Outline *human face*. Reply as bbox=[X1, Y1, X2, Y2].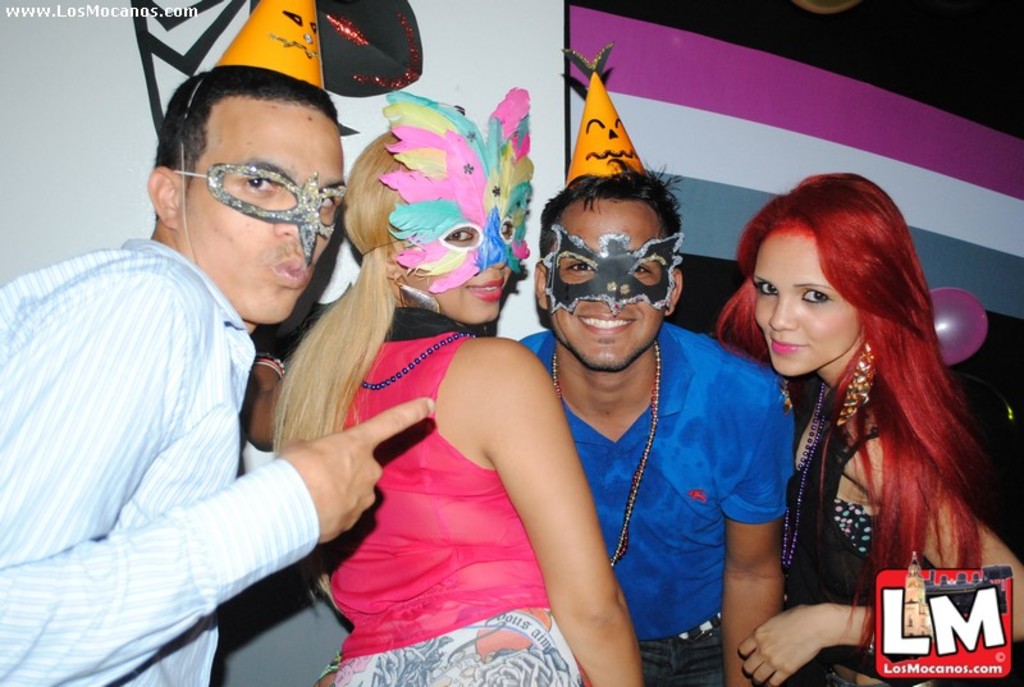
bbox=[407, 221, 515, 324].
